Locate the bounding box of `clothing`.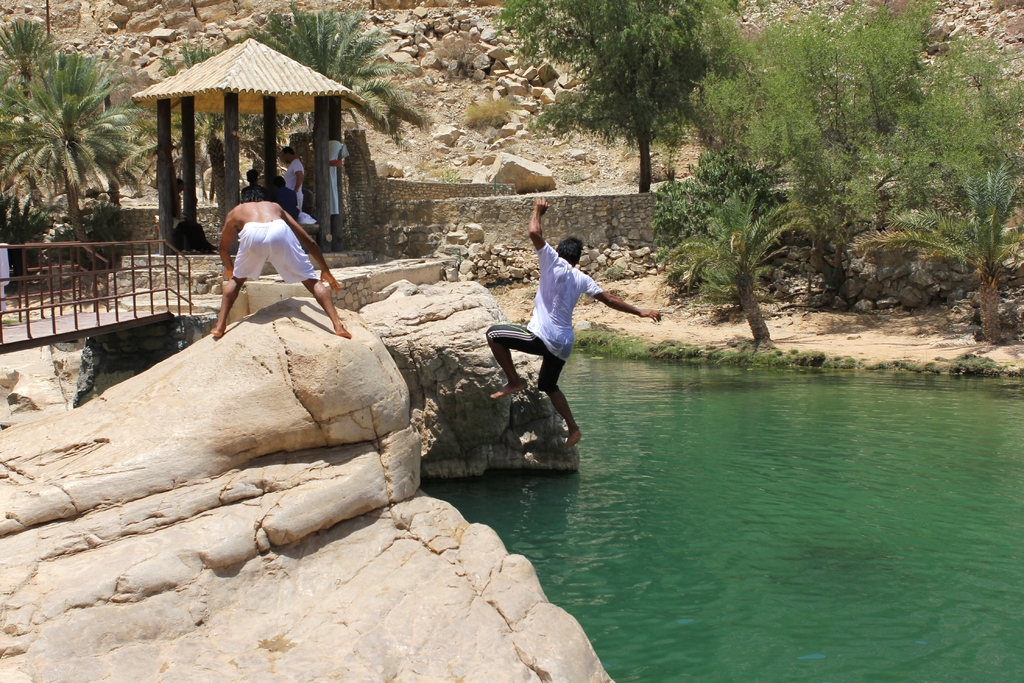
Bounding box: [left=269, top=186, right=306, bottom=217].
